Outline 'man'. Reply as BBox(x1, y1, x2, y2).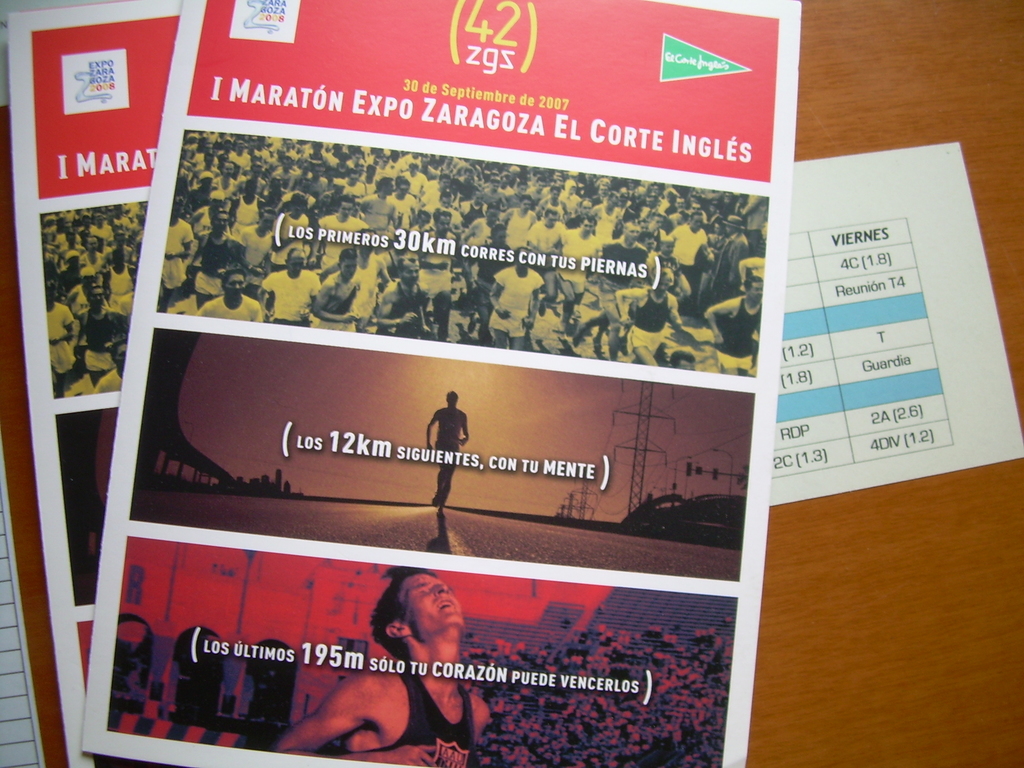
BBox(593, 190, 618, 241).
